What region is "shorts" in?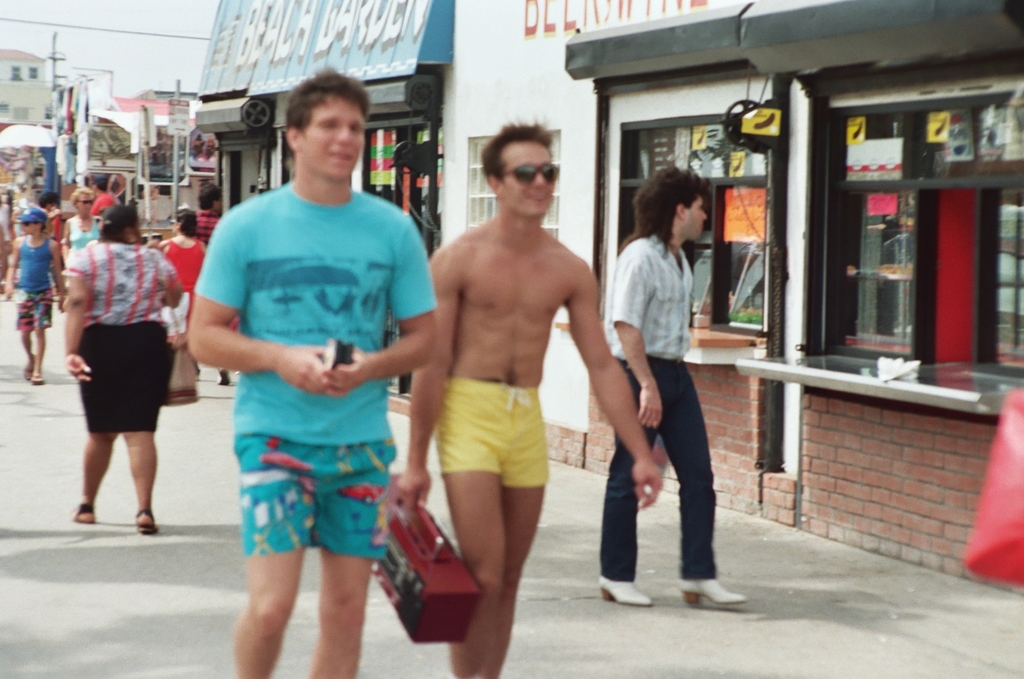
(x1=198, y1=447, x2=388, y2=578).
